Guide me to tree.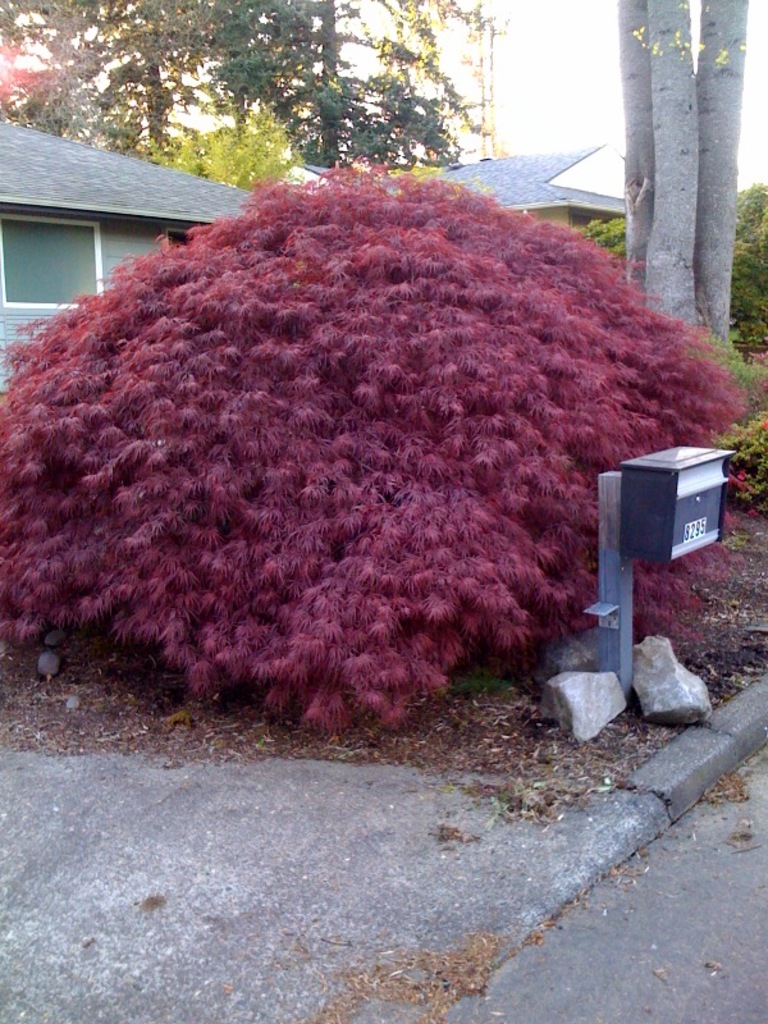
Guidance: BBox(47, 0, 499, 195).
